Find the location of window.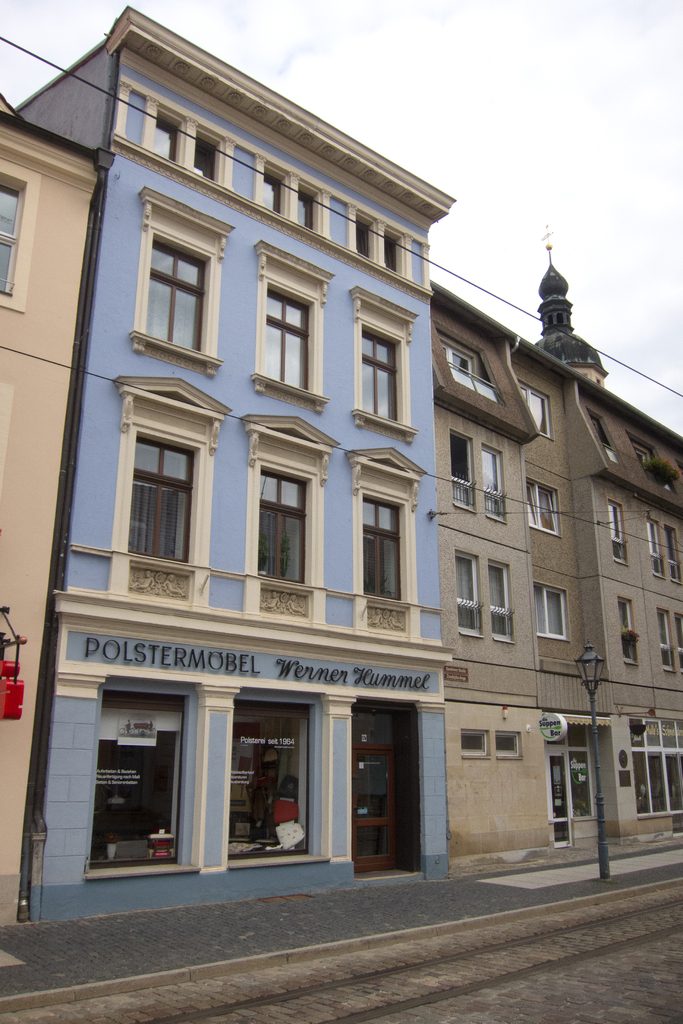
Location: (477, 440, 507, 526).
